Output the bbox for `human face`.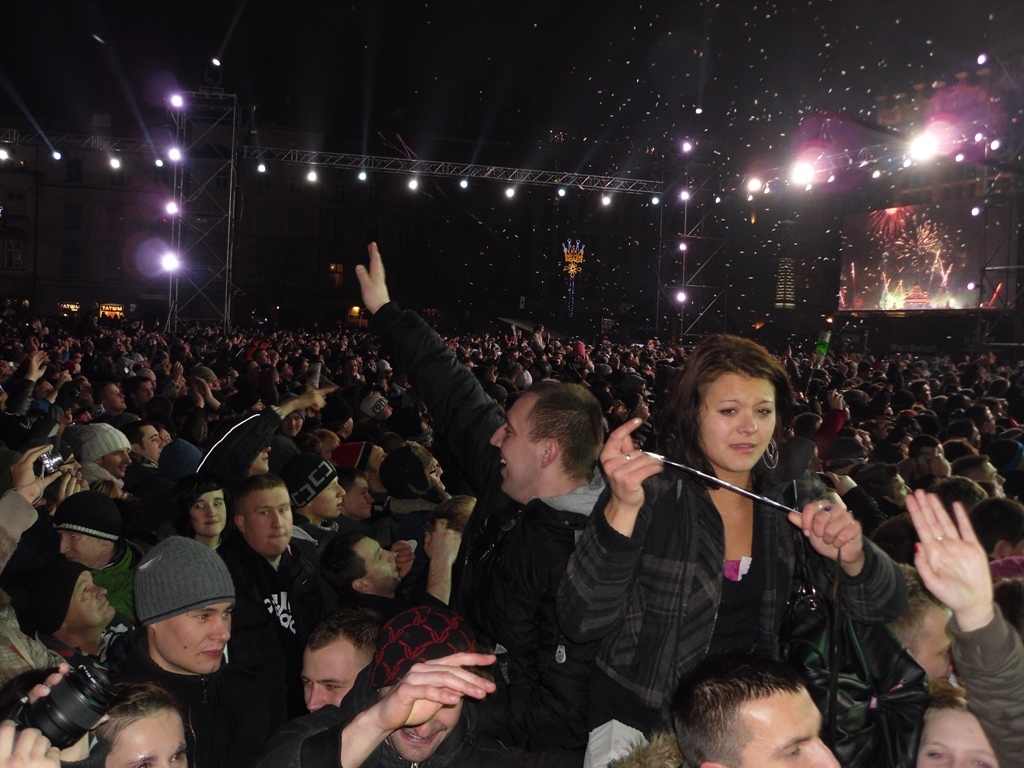
696,376,777,473.
